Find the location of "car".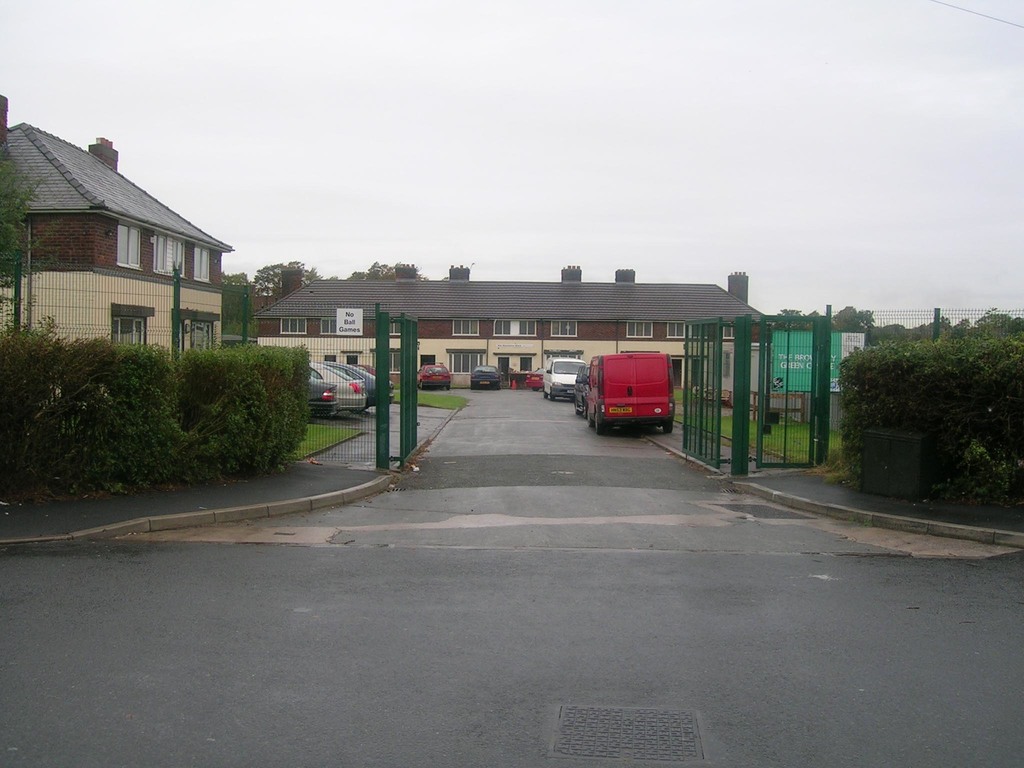
Location: 545/352/584/408.
